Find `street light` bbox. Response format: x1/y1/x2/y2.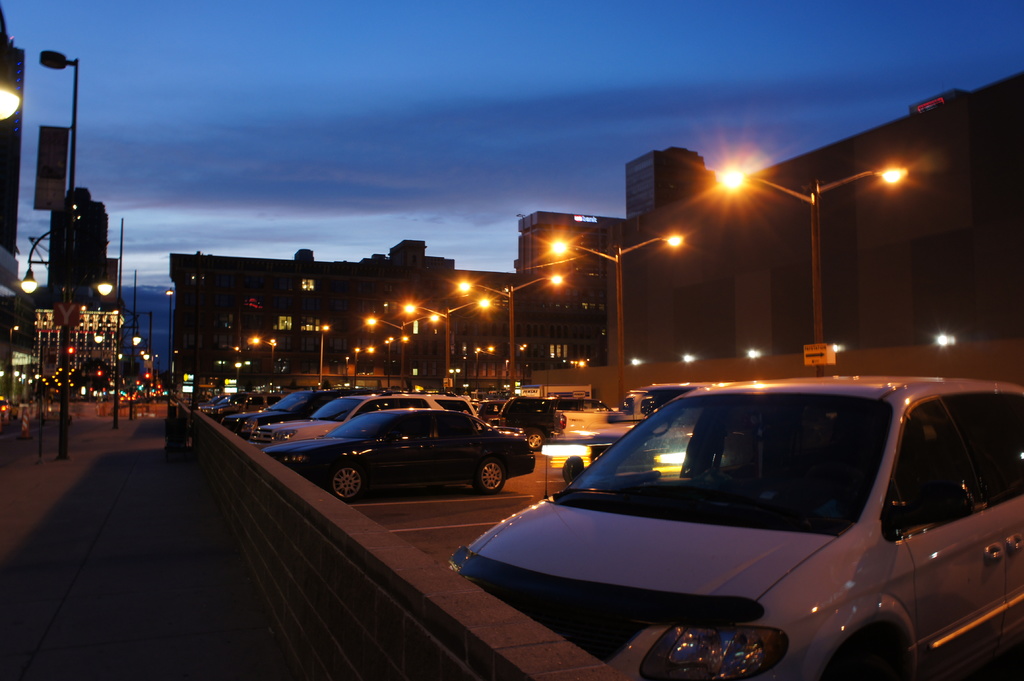
404/294/491/387.
